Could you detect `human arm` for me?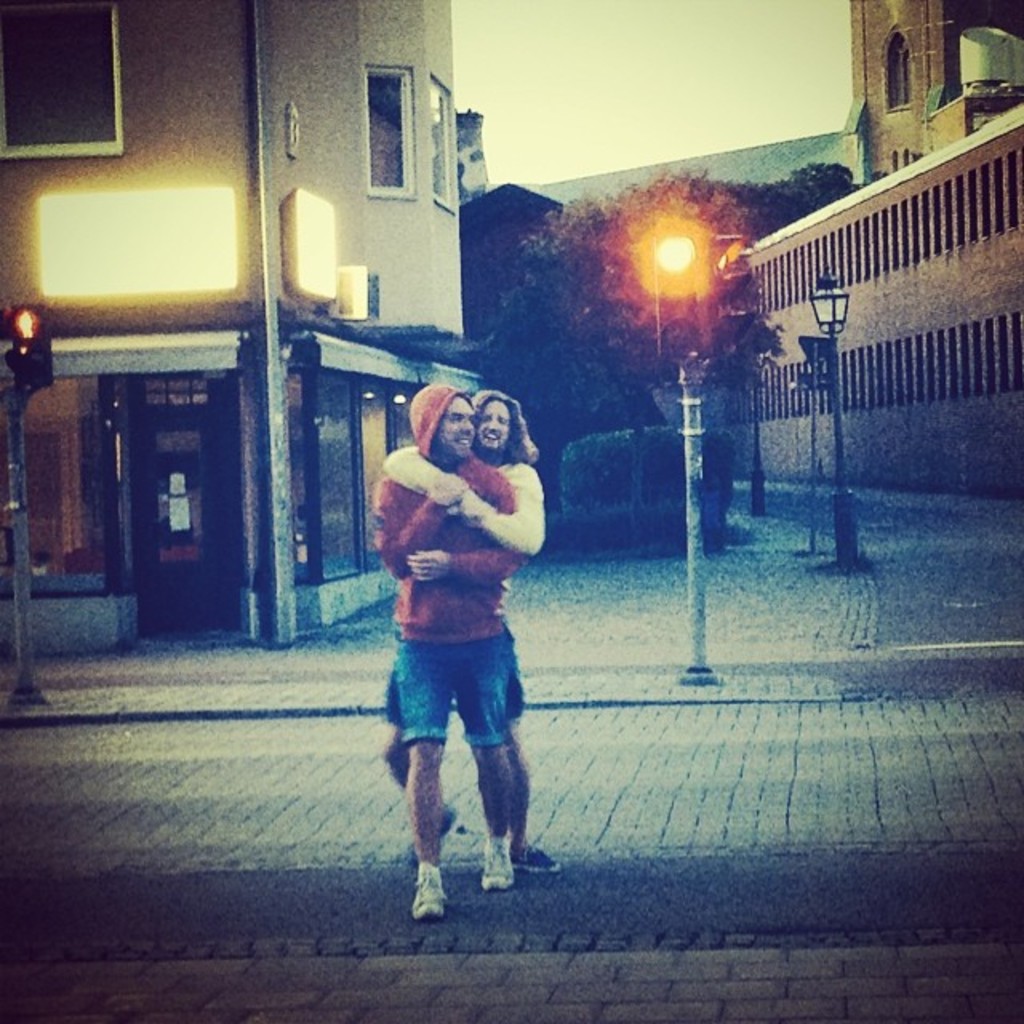
Detection result: 400:467:533:576.
